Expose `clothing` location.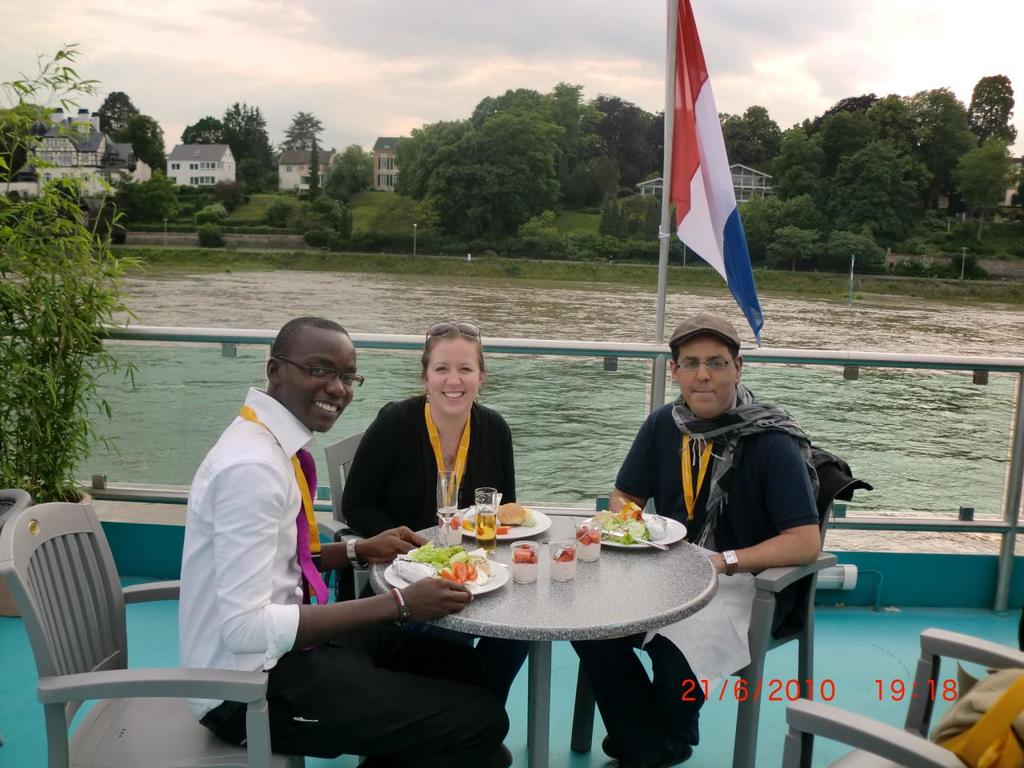
Exposed at (594,388,882,767).
